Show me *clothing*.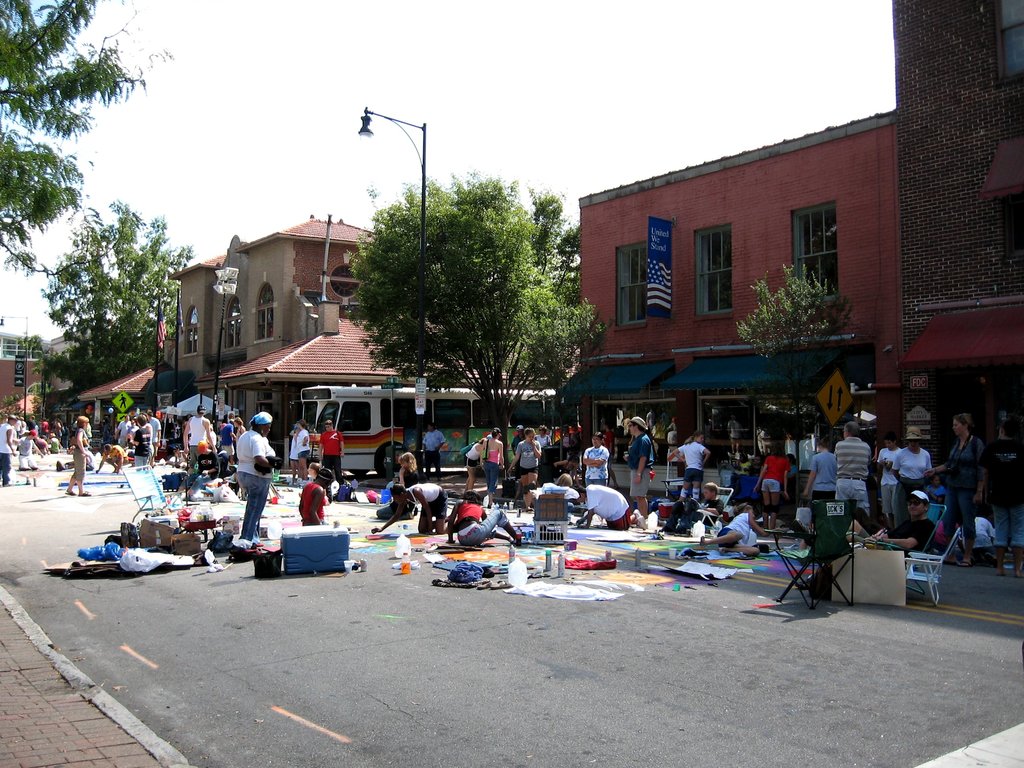
*clothing* is here: BBox(674, 438, 707, 483).
